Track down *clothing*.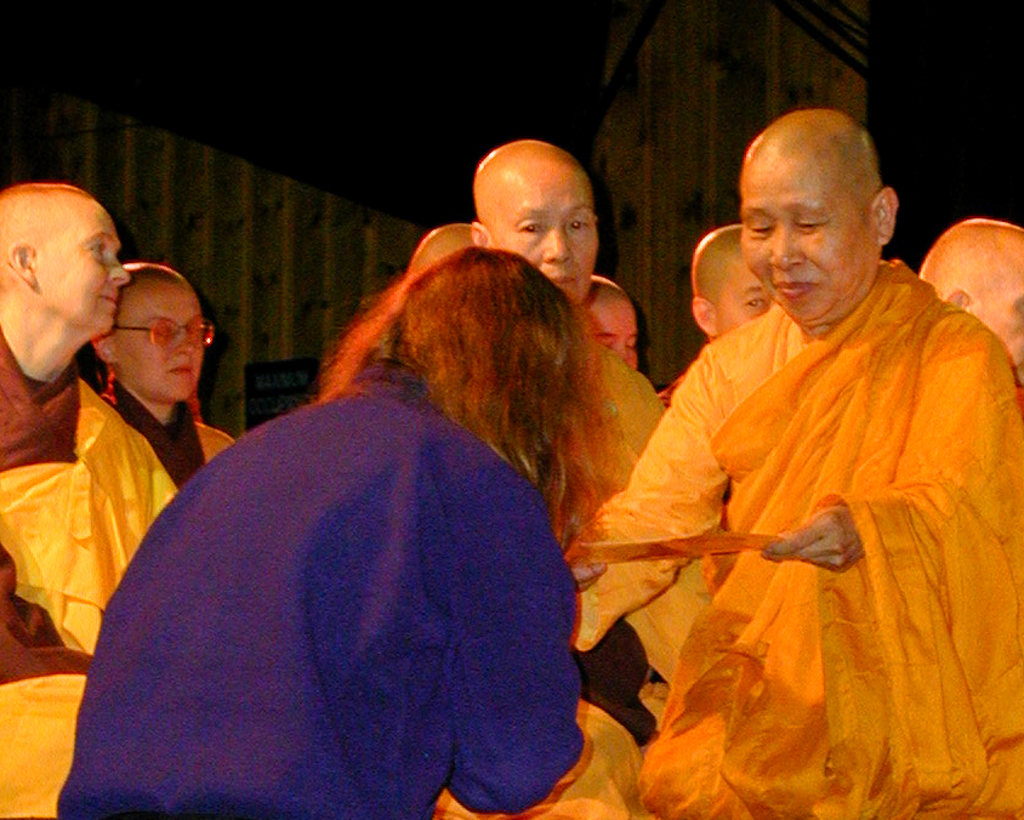
Tracked to [x1=536, y1=256, x2=1023, y2=819].
